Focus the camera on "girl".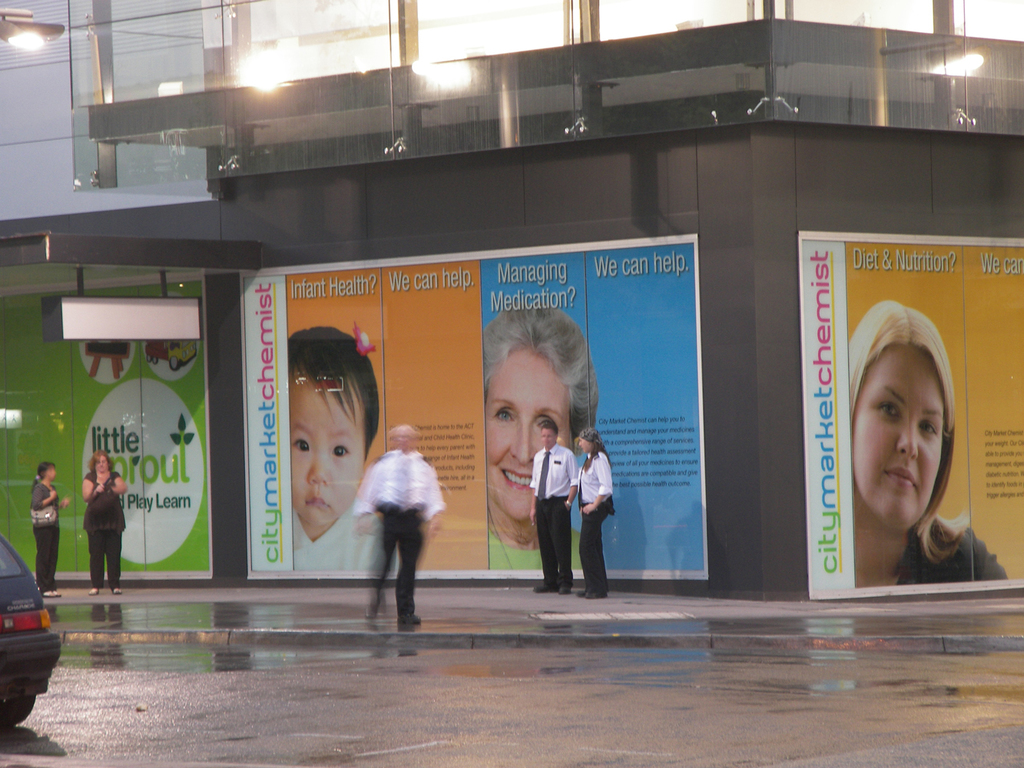
Focus region: <box>288,319,395,570</box>.
